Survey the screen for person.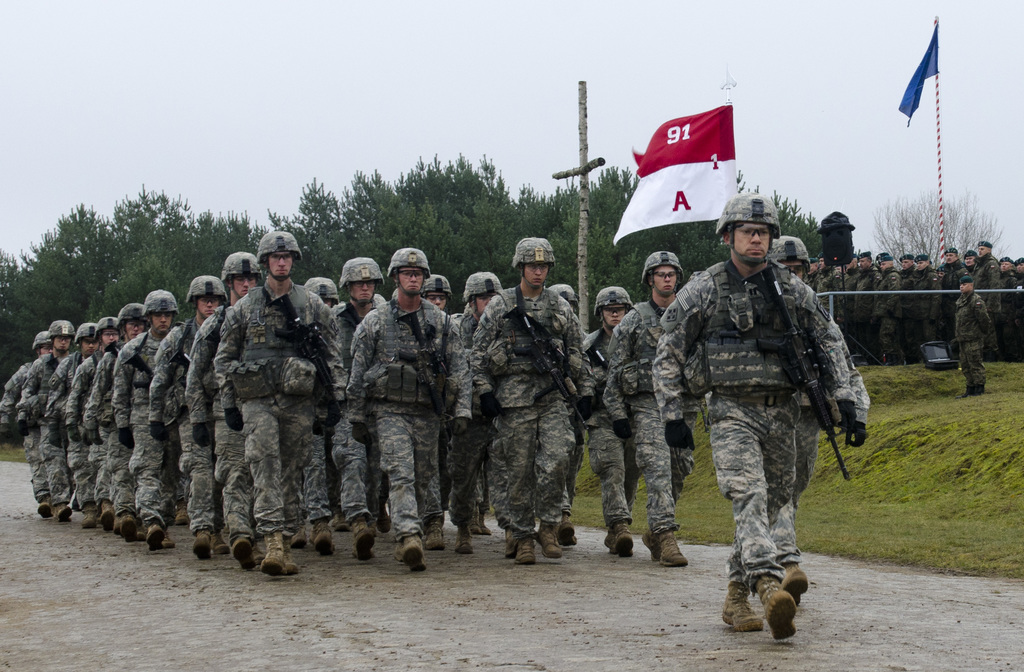
Survey found: Rect(0, 328, 53, 512).
